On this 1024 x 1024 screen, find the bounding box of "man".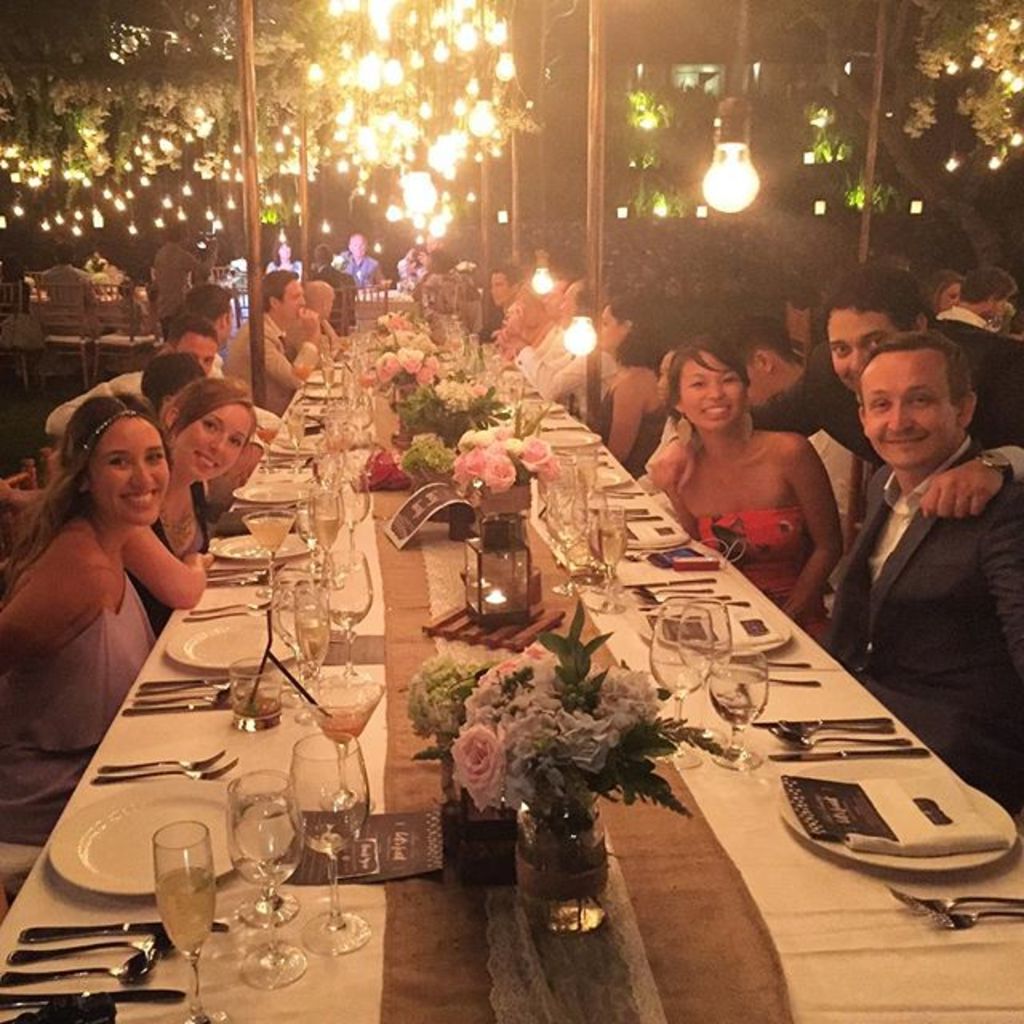
Bounding box: x1=42, y1=317, x2=282, y2=450.
